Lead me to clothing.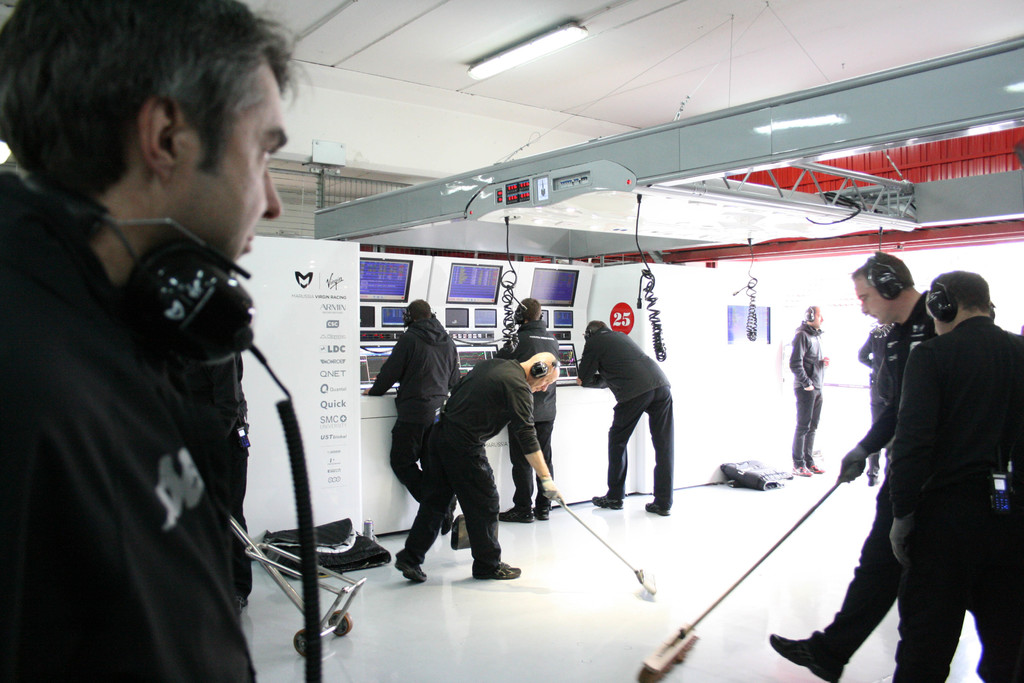
Lead to {"left": 0, "top": 169, "right": 268, "bottom": 682}.
